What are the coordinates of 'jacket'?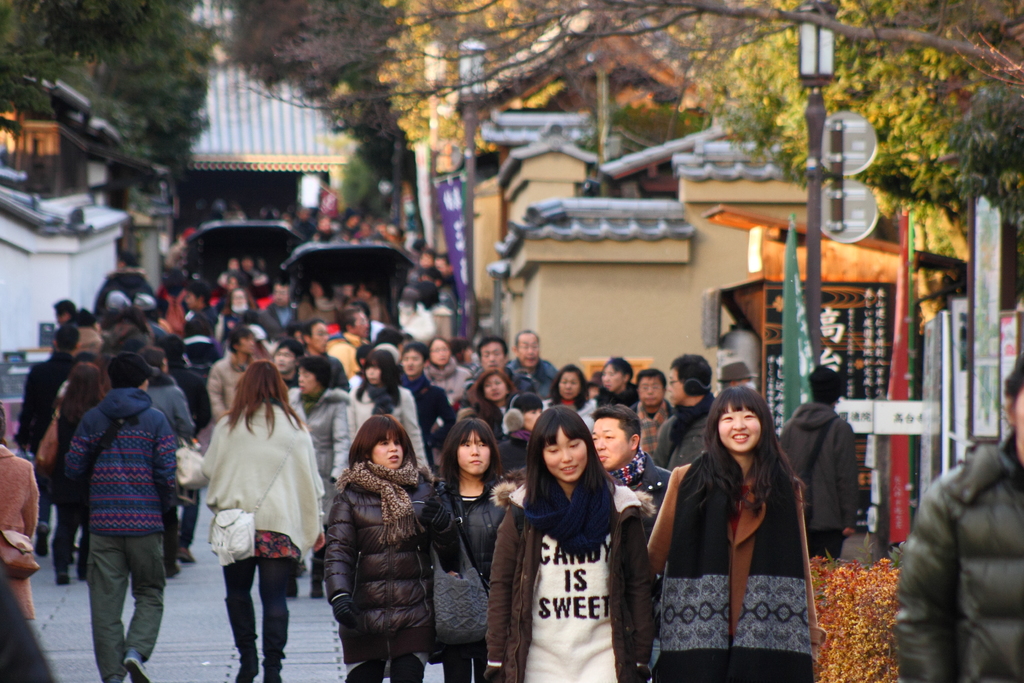
(909,426,1019,673).
